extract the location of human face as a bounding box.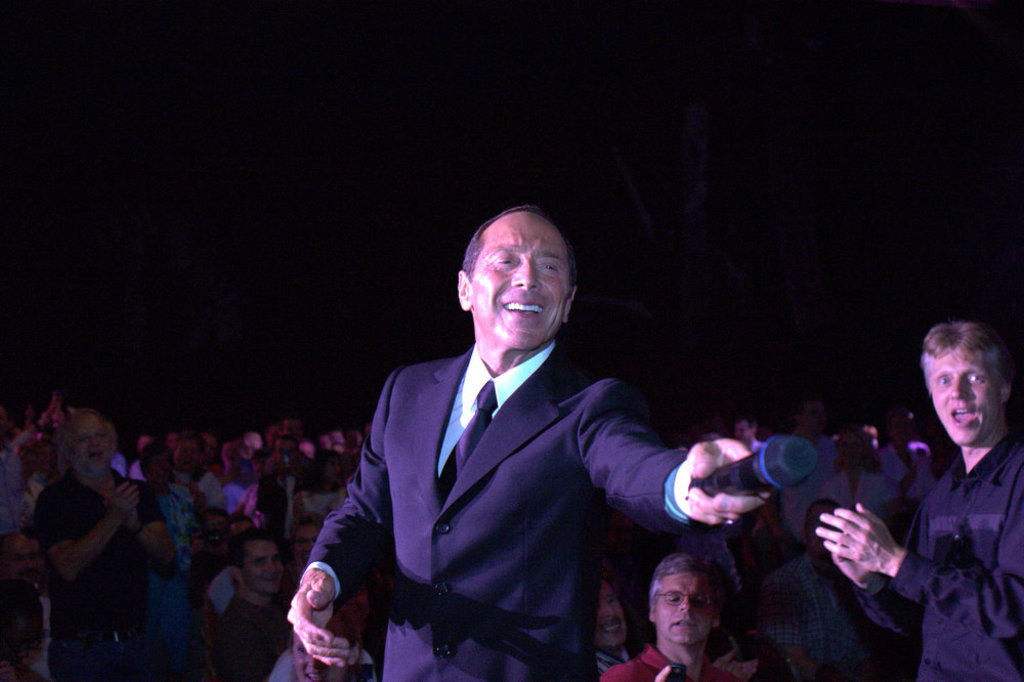
{"x1": 71, "y1": 411, "x2": 112, "y2": 479}.
